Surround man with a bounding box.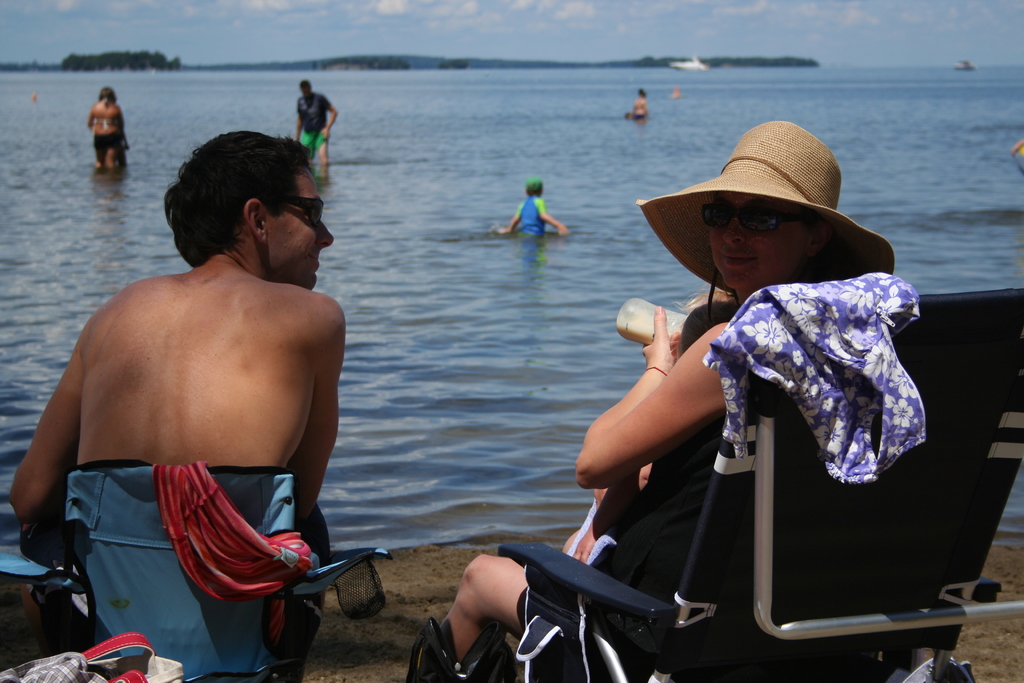
276 79 344 169.
